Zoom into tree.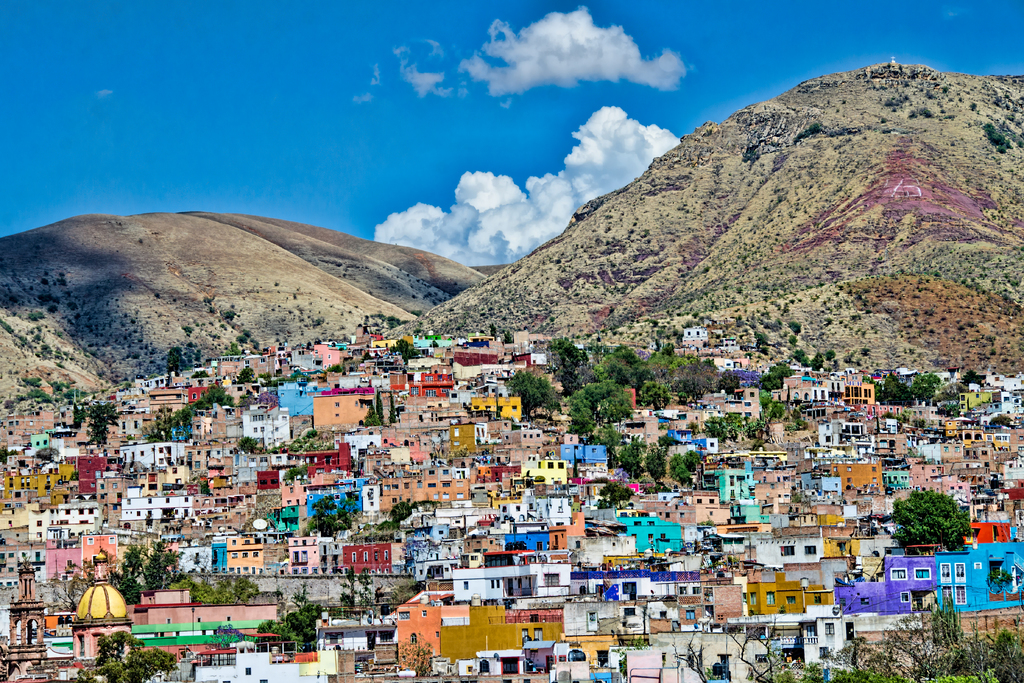
Zoom target: region(936, 382, 961, 419).
